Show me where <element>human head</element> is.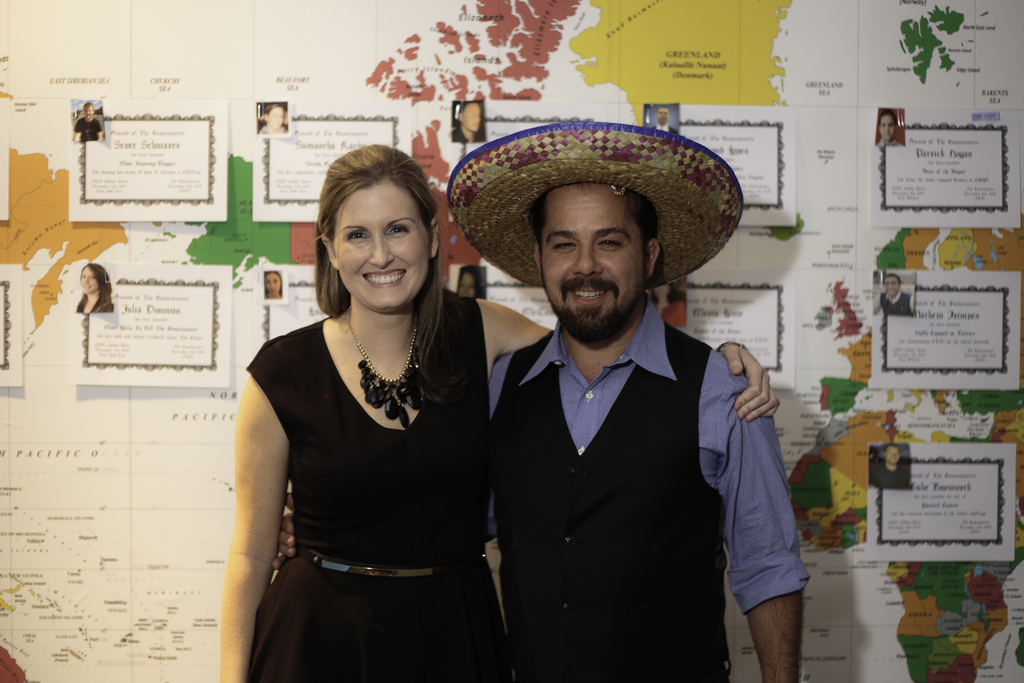
<element>human head</element> is at left=877, top=110, right=897, bottom=144.
